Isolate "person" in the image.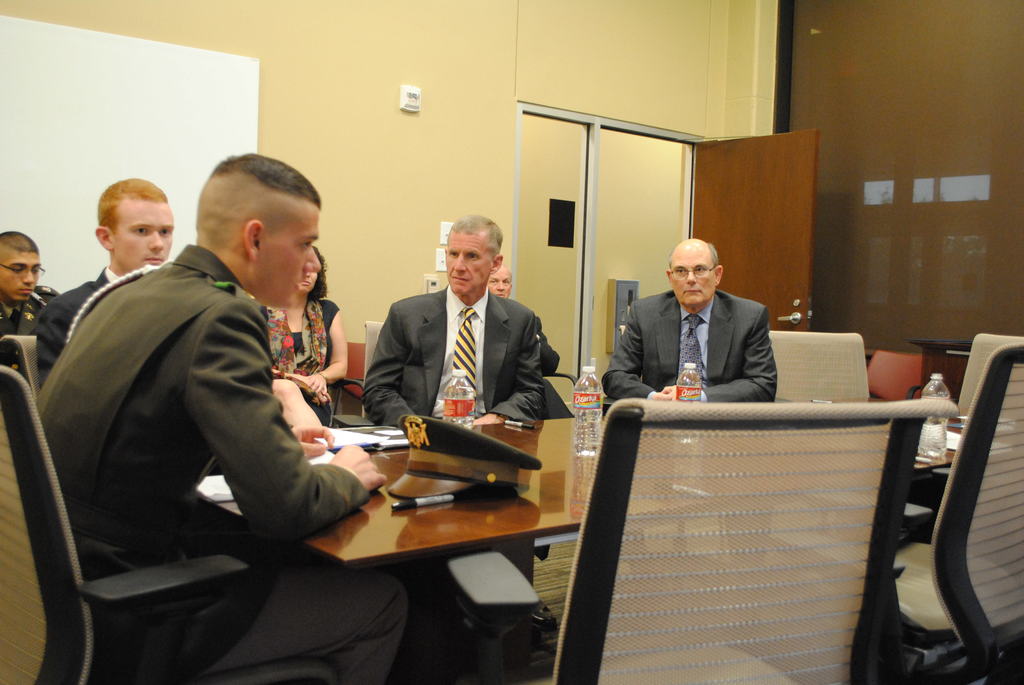
Isolated region: 33/152/397/684.
